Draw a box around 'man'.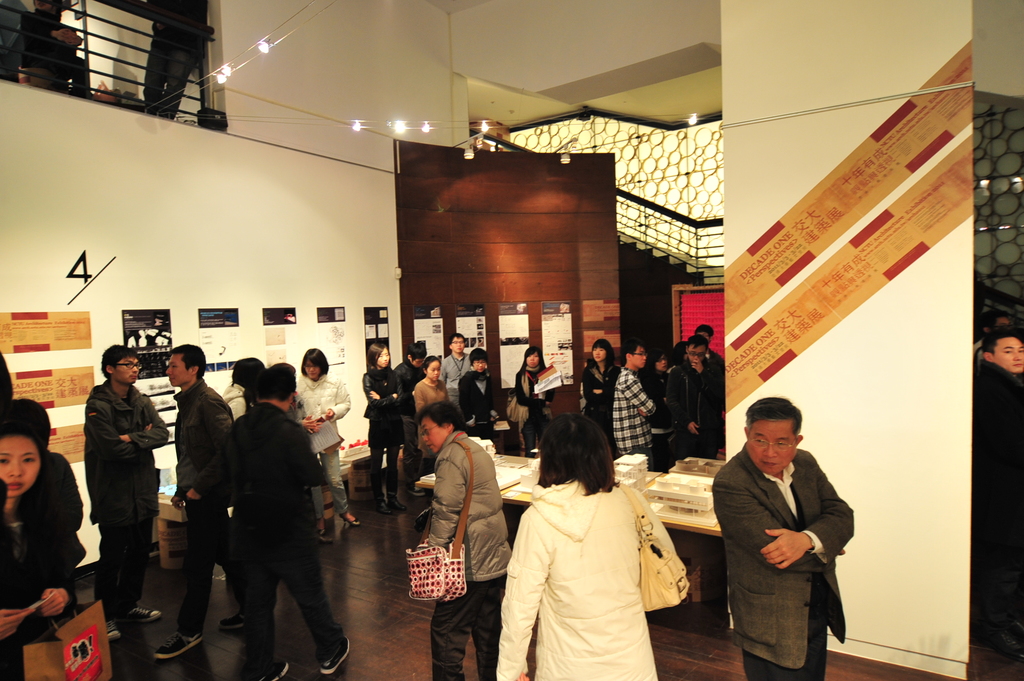
detection(413, 401, 510, 680).
